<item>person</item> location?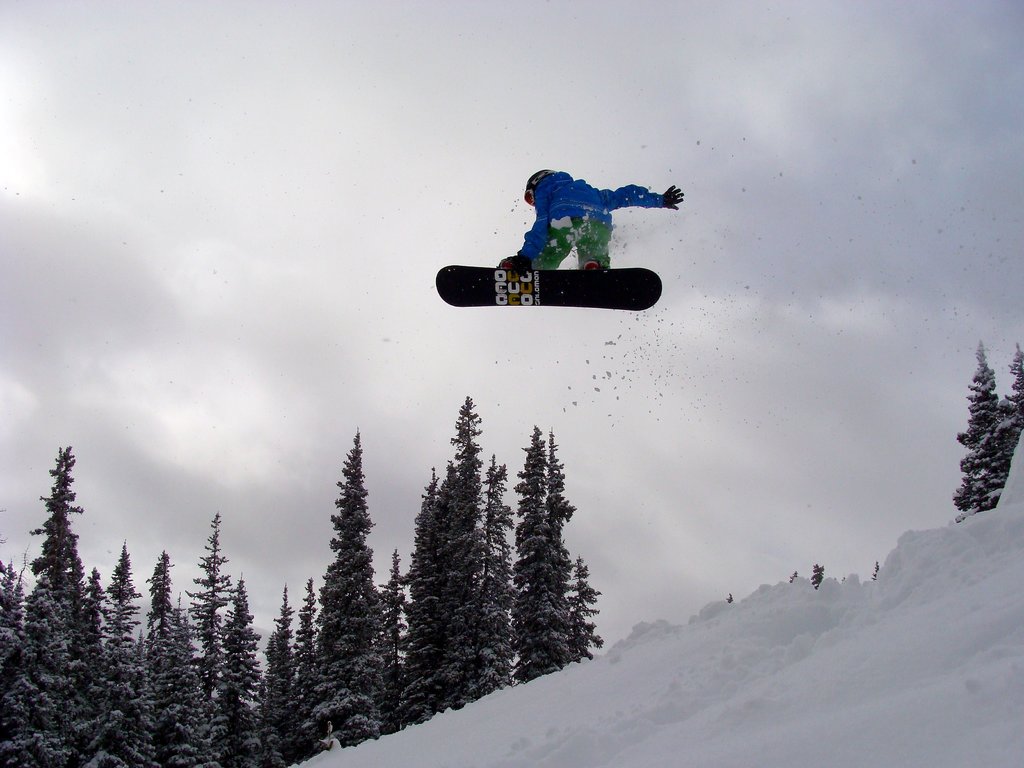
l=493, t=166, r=689, b=280
